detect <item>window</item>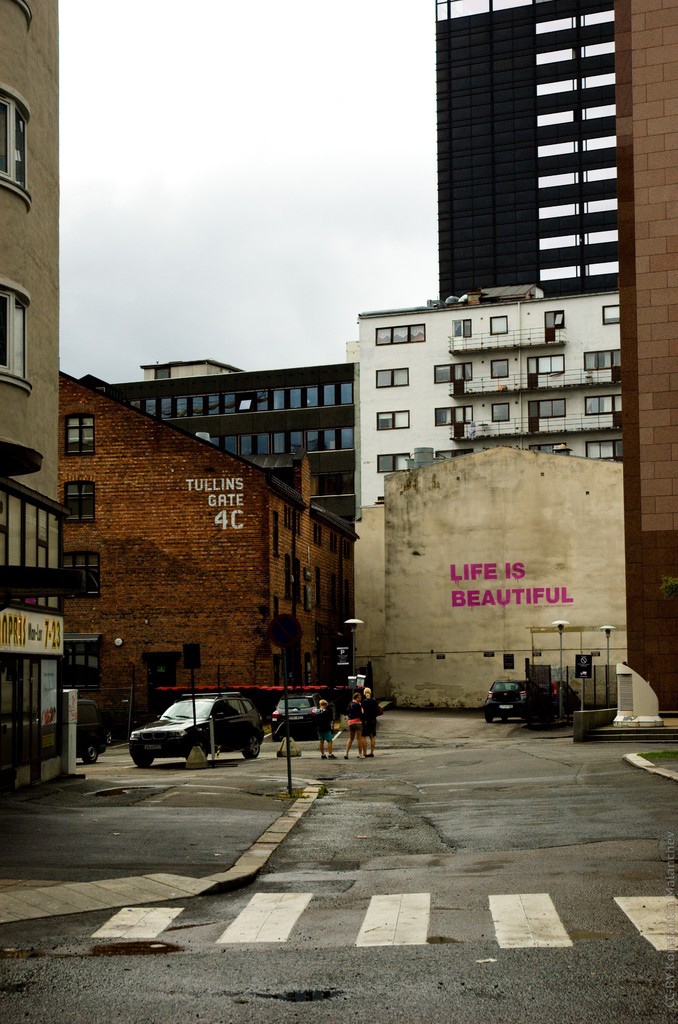
{"x1": 290, "y1": 389, "x2": 300, "y2": 408}
